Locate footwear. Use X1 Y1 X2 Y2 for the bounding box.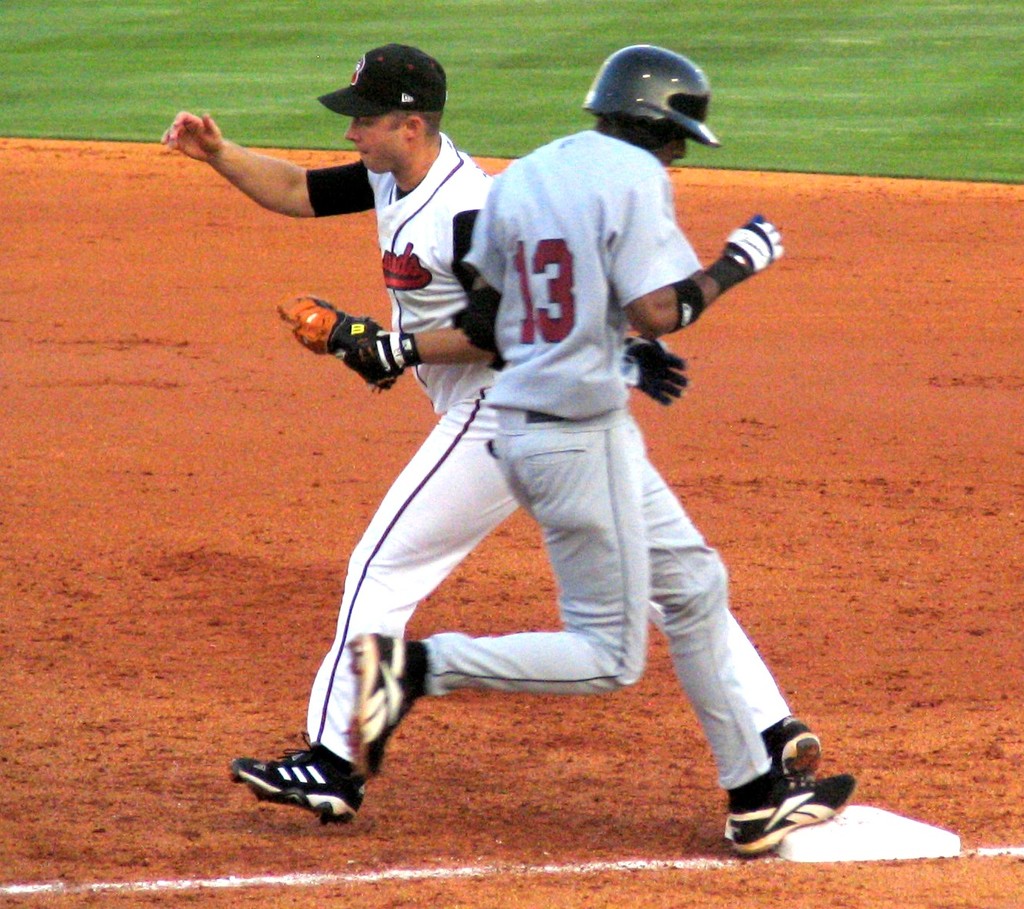
223 740 374 826.
